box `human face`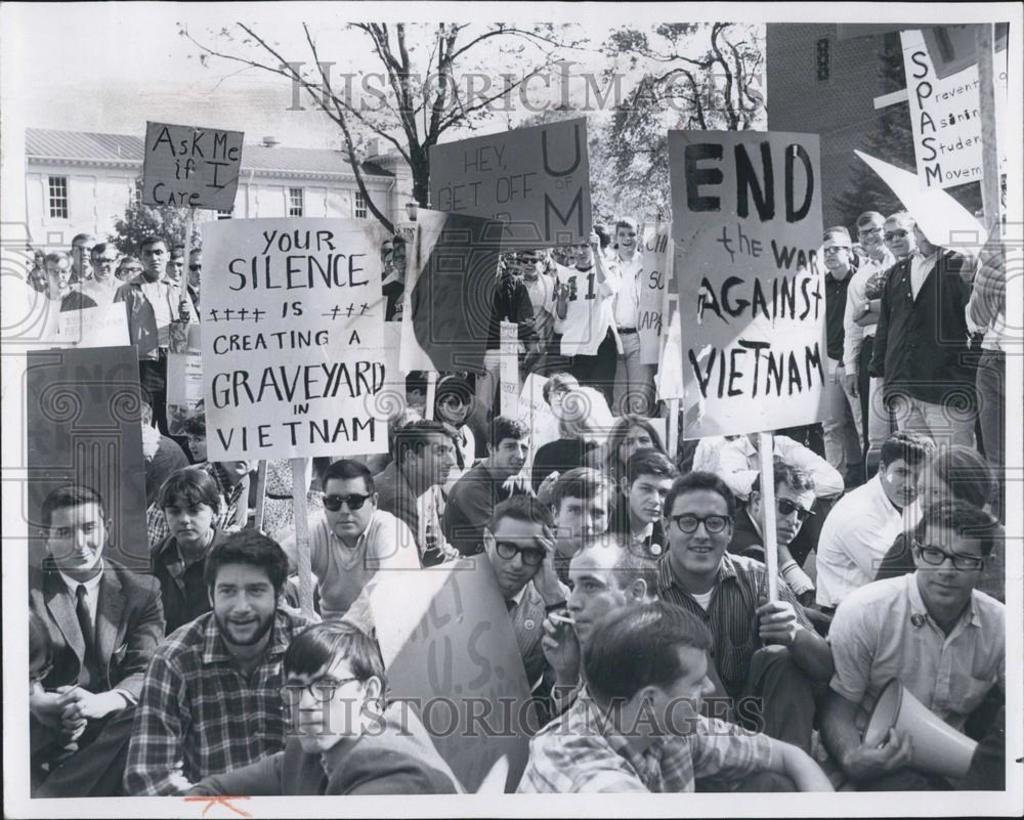
{"x1": 556, "y1": 489, "x2": 606, "y2": 543}
